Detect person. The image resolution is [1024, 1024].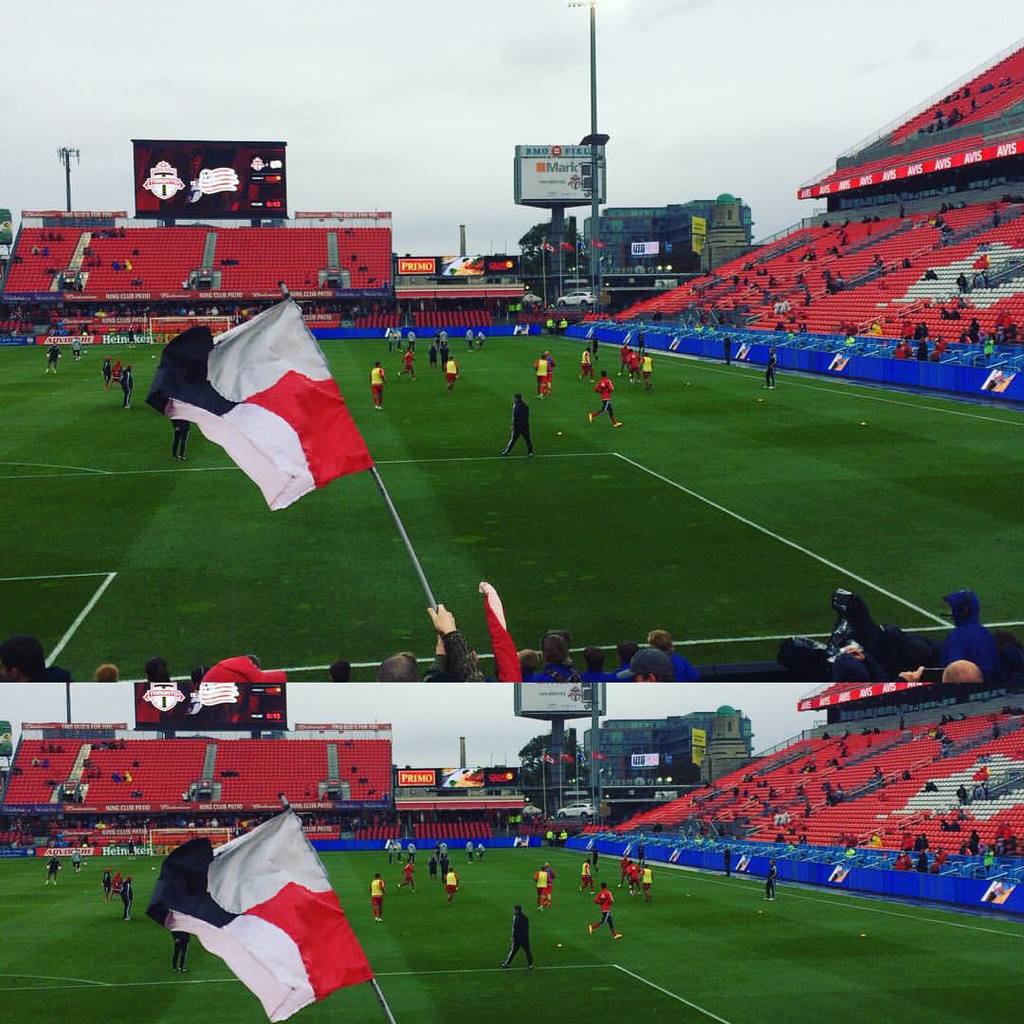
(x1=718, y1=841, x2=740, y2=877).
